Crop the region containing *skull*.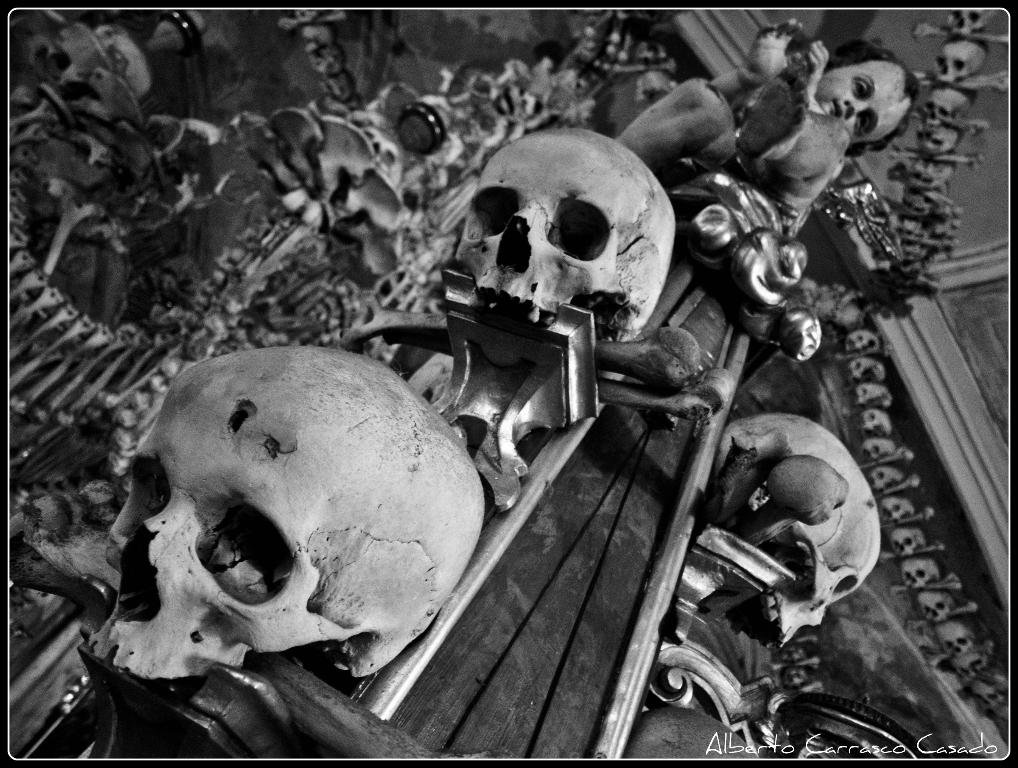
Crop region: (x1=899, y1=212, x2=935, y2=245).
